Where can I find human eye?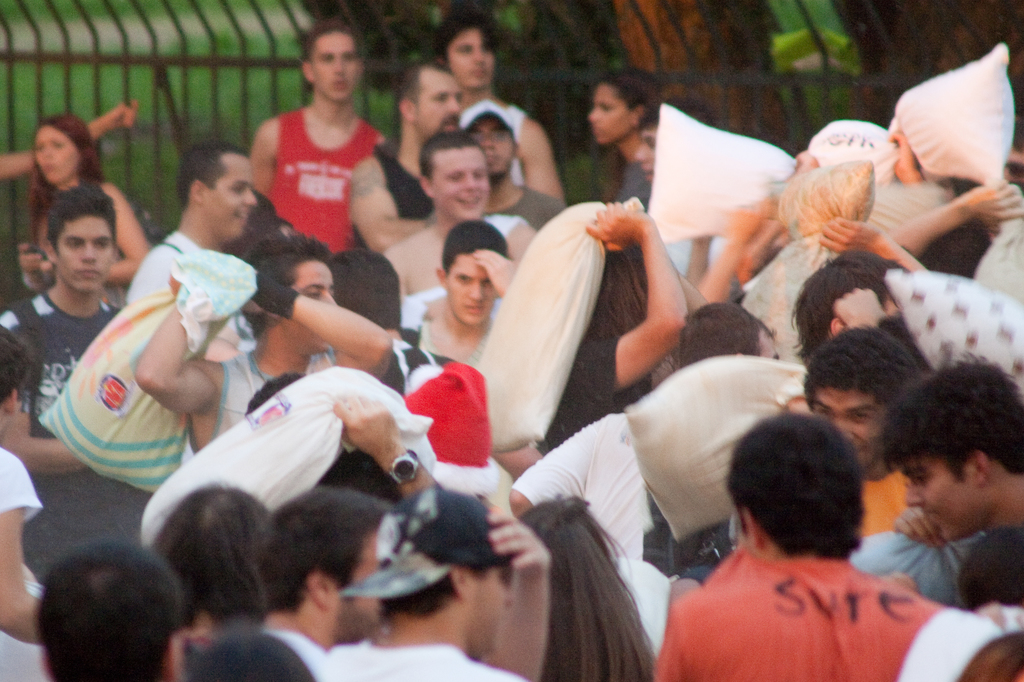
You can find it at region(310, 289, 322, 299).
